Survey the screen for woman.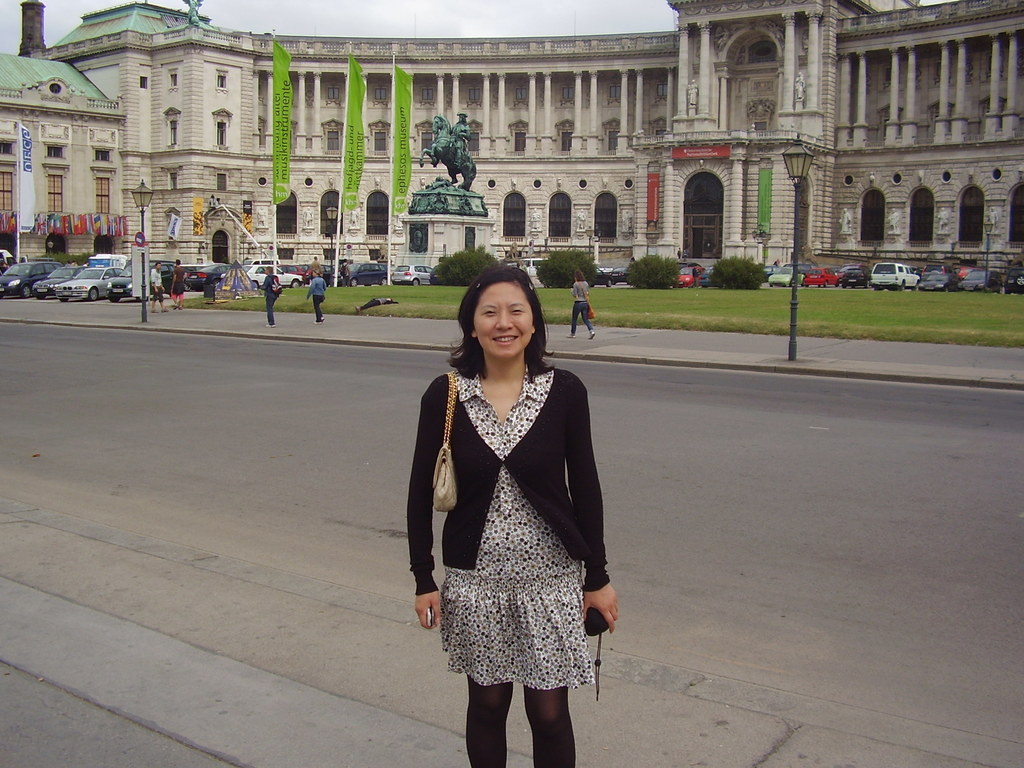
Survey found: l=260, t=263, r=282, b=325.
